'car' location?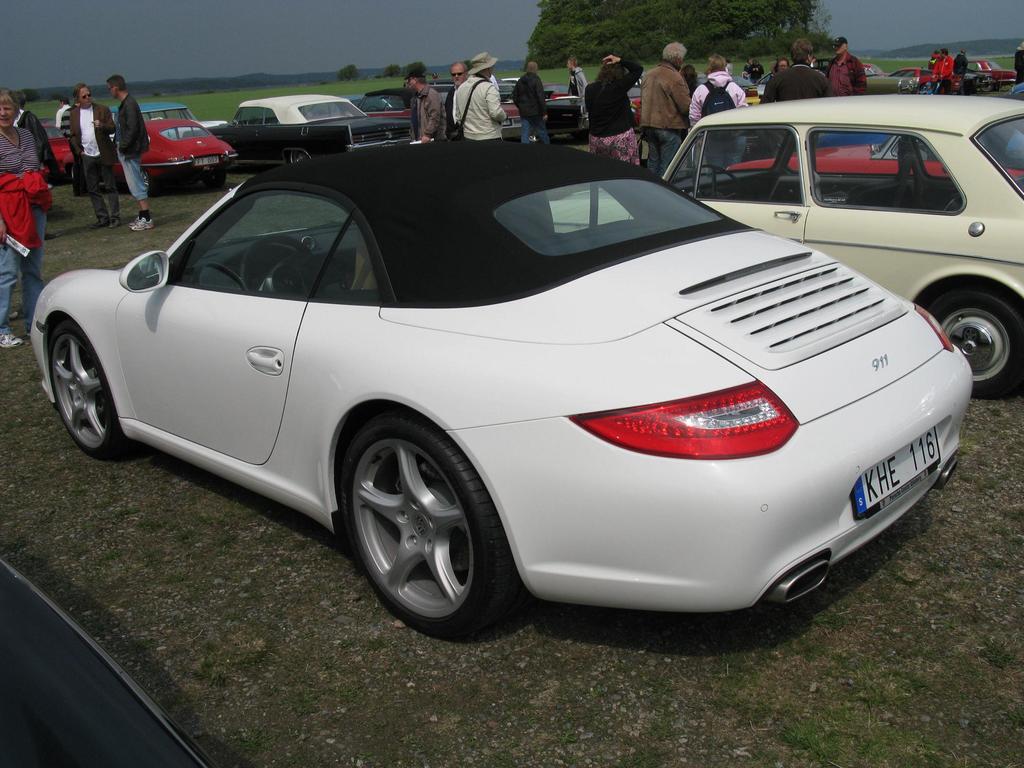
[924, 67, 991, 91]
